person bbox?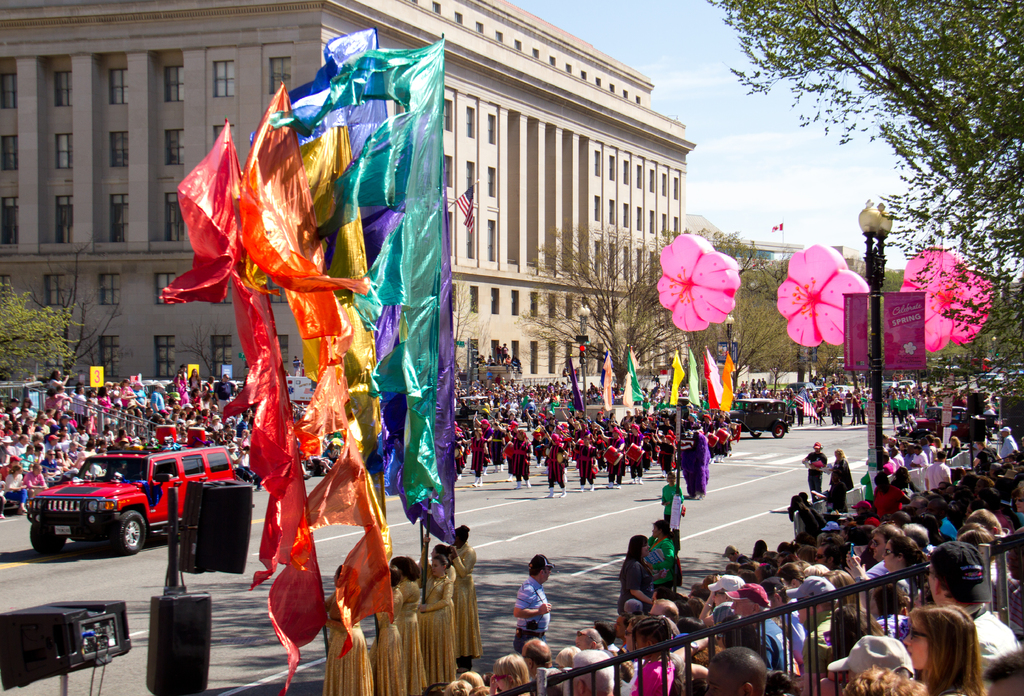
region(207, 374, 214, 394)
